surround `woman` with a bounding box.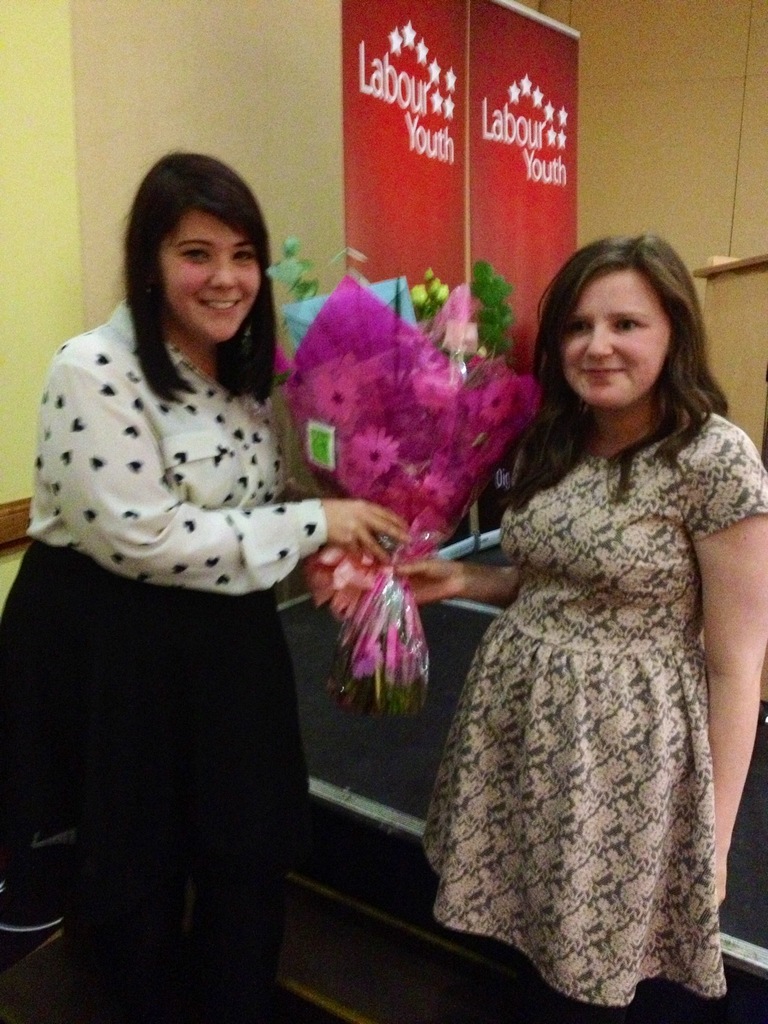
{"left": 387, "top": 228, "right": 767, "bottom": 1020}.
